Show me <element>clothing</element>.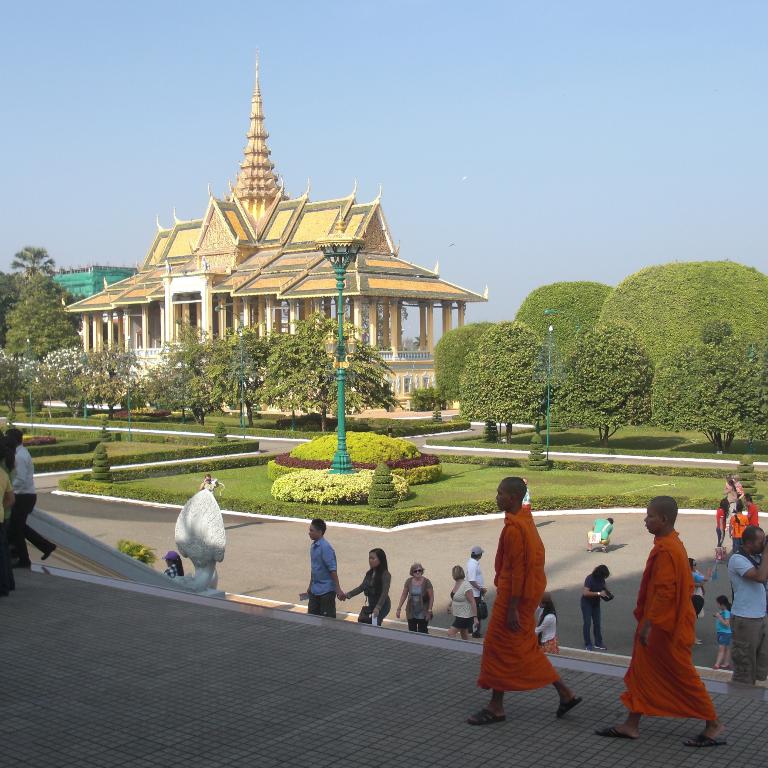
<element>clothing</element> is here: <bbox>582, 573, 602, 645</bbox>.
